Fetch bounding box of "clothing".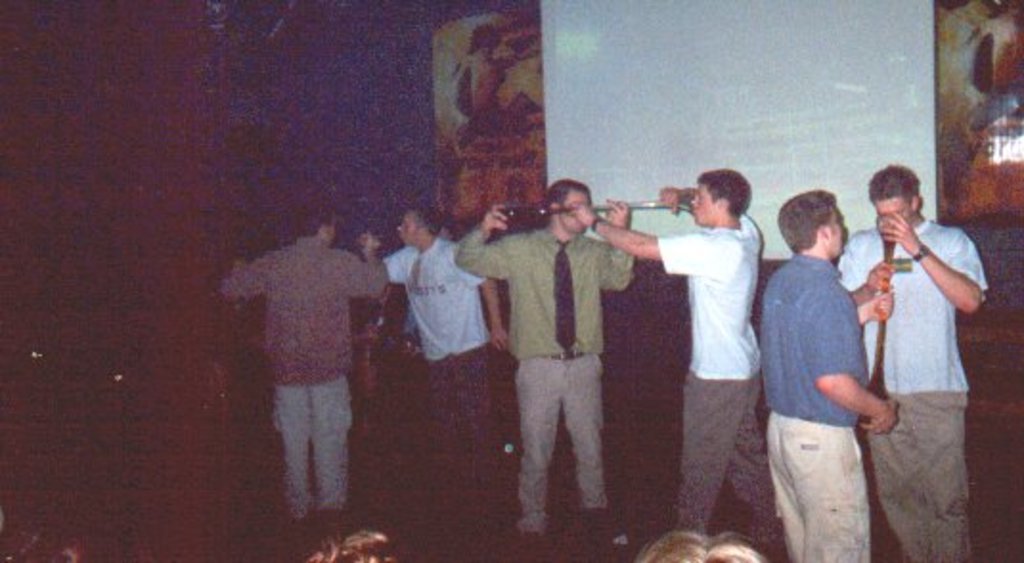
Bbox: 375:241:496:494.
